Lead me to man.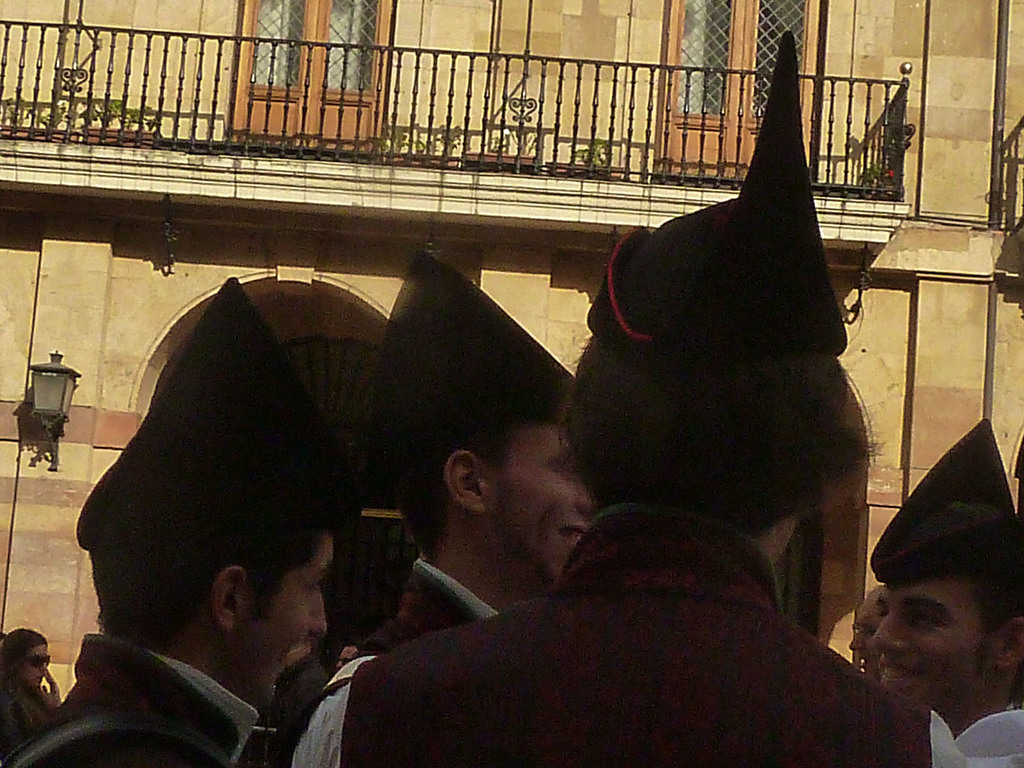
Lead to [left=868, top=417, right=1023, bottom=767].
